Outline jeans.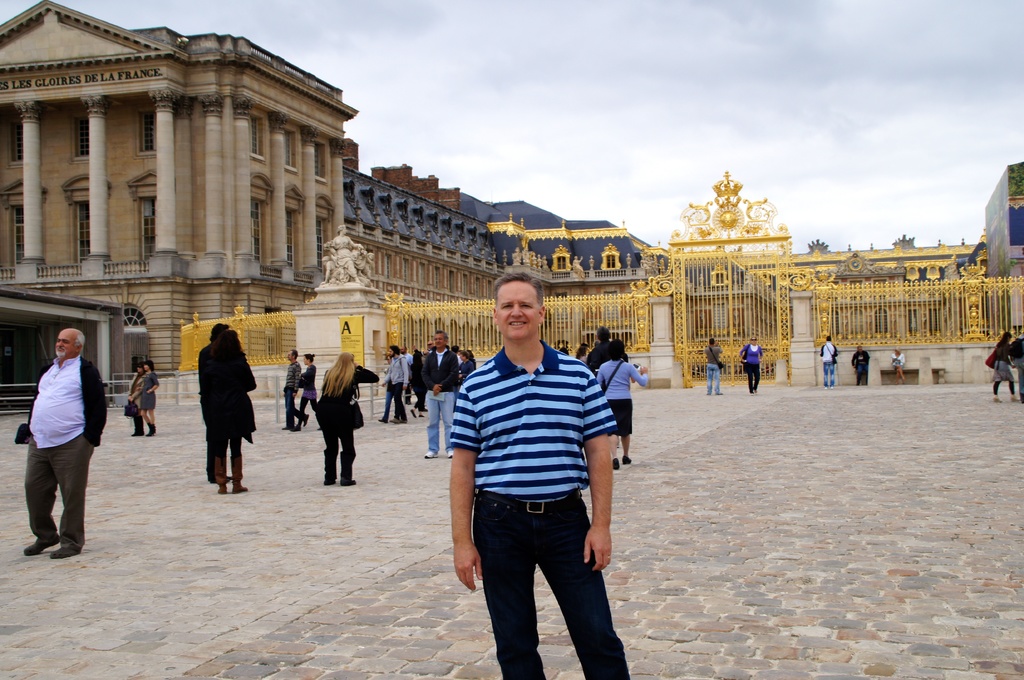
Outline: {"left": 824, "top": 365, "right": 834, "bottom": 386}.
